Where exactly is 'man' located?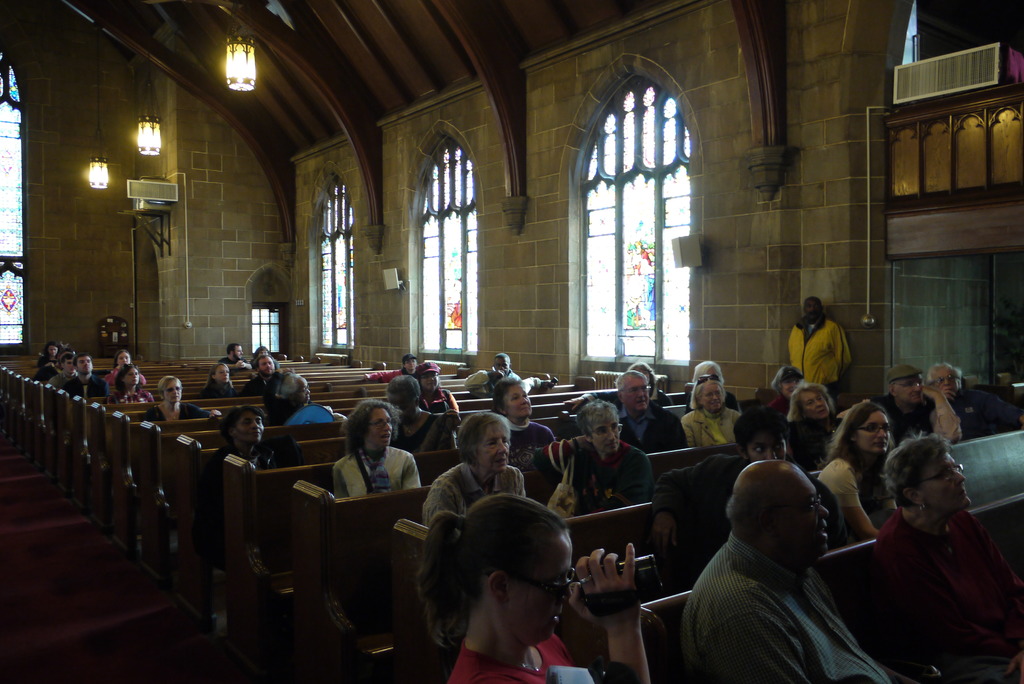
Its bounding box is select_region(830, 364, 963, 446).
